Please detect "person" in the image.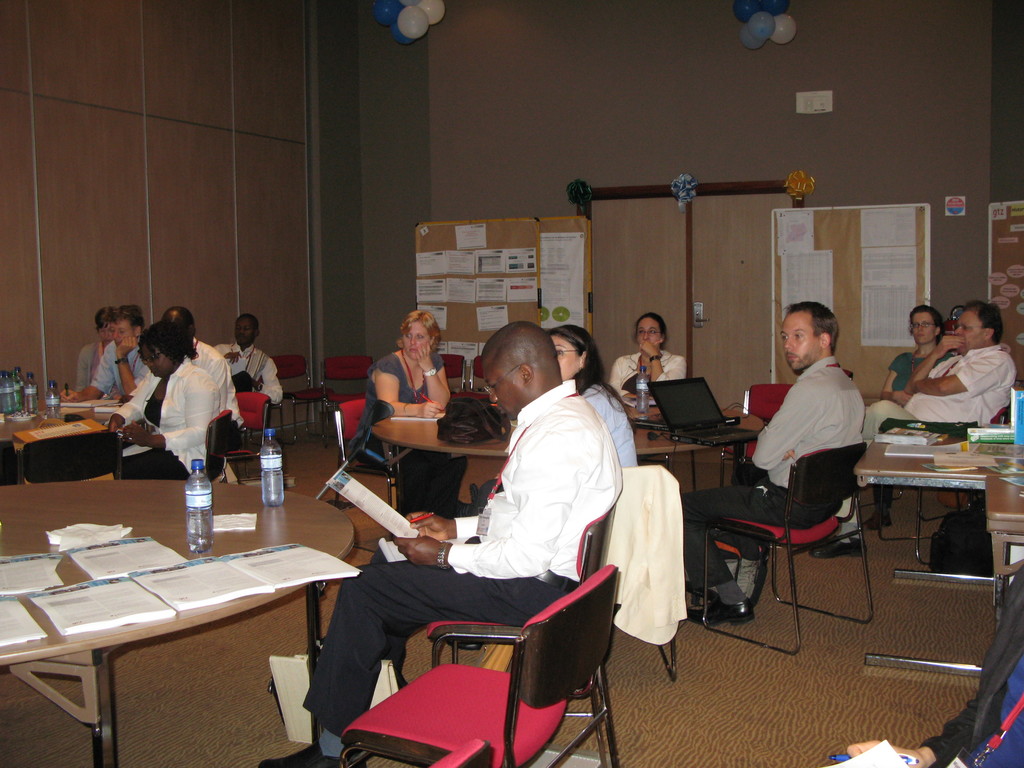
bbox=(366, 305, 473, 516).
